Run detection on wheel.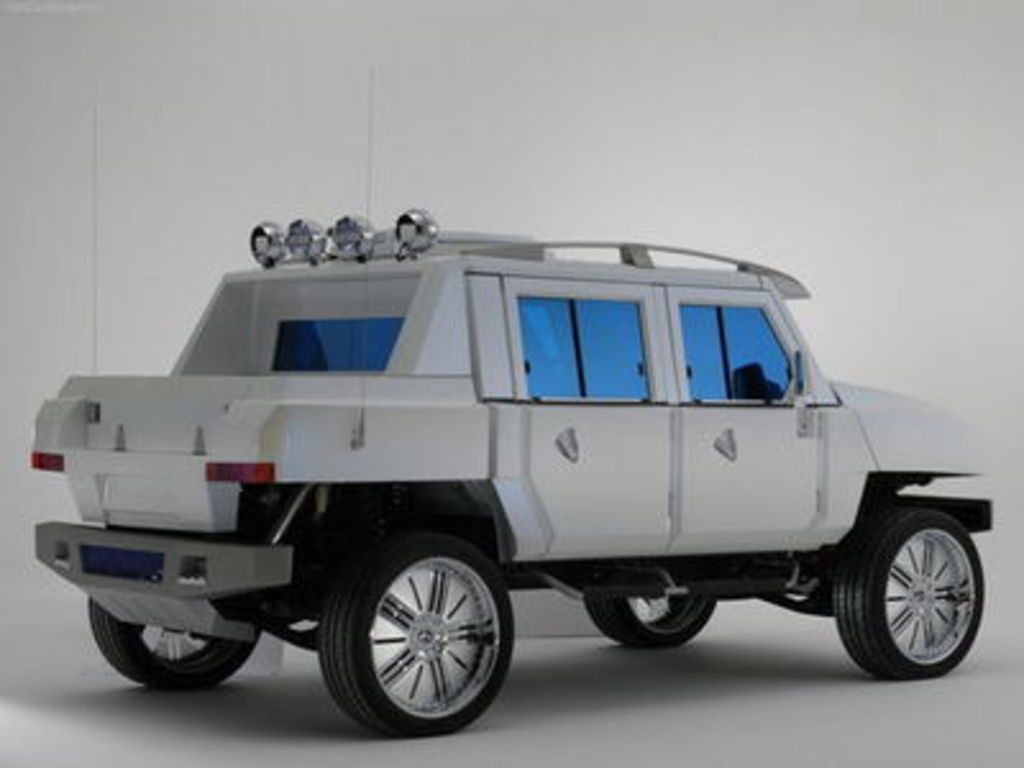
Result: detection(312, 543, 509, 724).
